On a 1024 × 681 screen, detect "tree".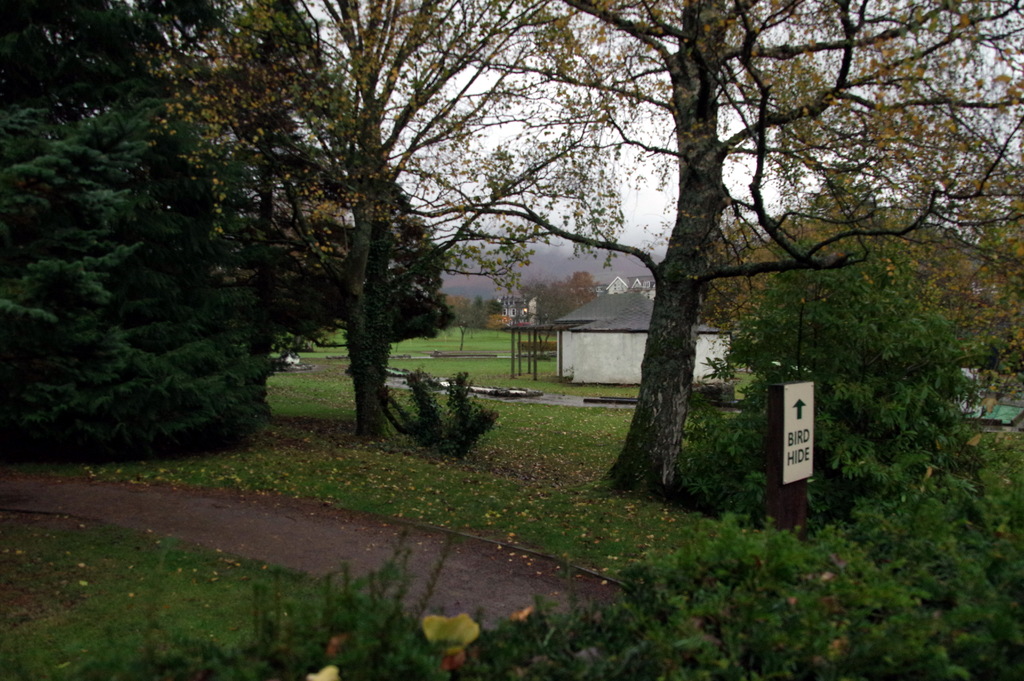
region(733, 224, 916, 477).
